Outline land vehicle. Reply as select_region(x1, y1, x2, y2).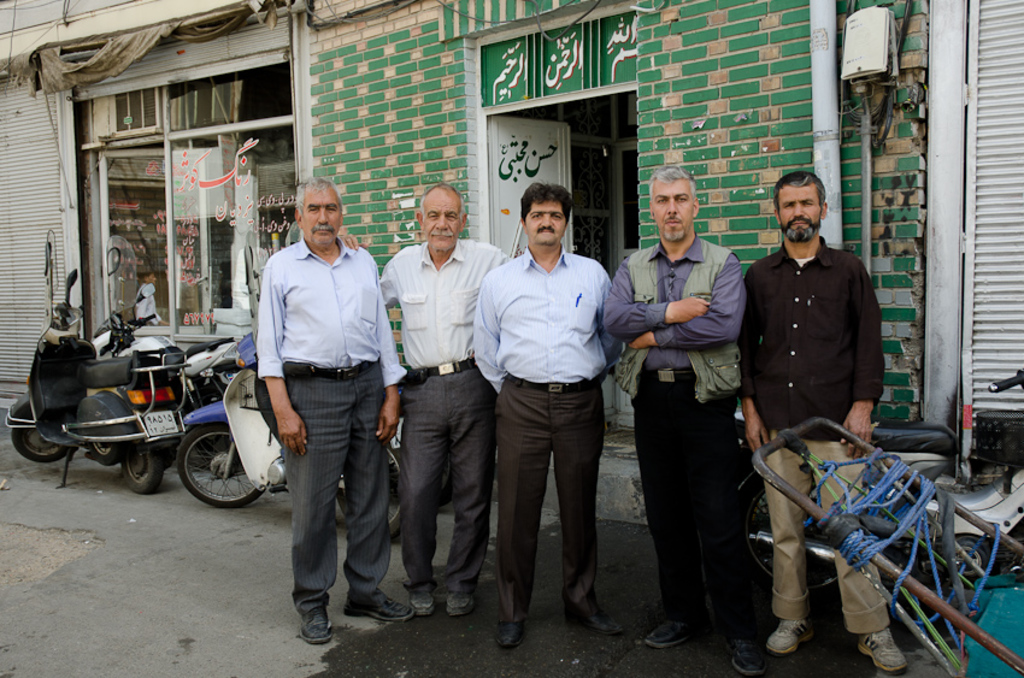
select_region(8, 222, 193, 495).
